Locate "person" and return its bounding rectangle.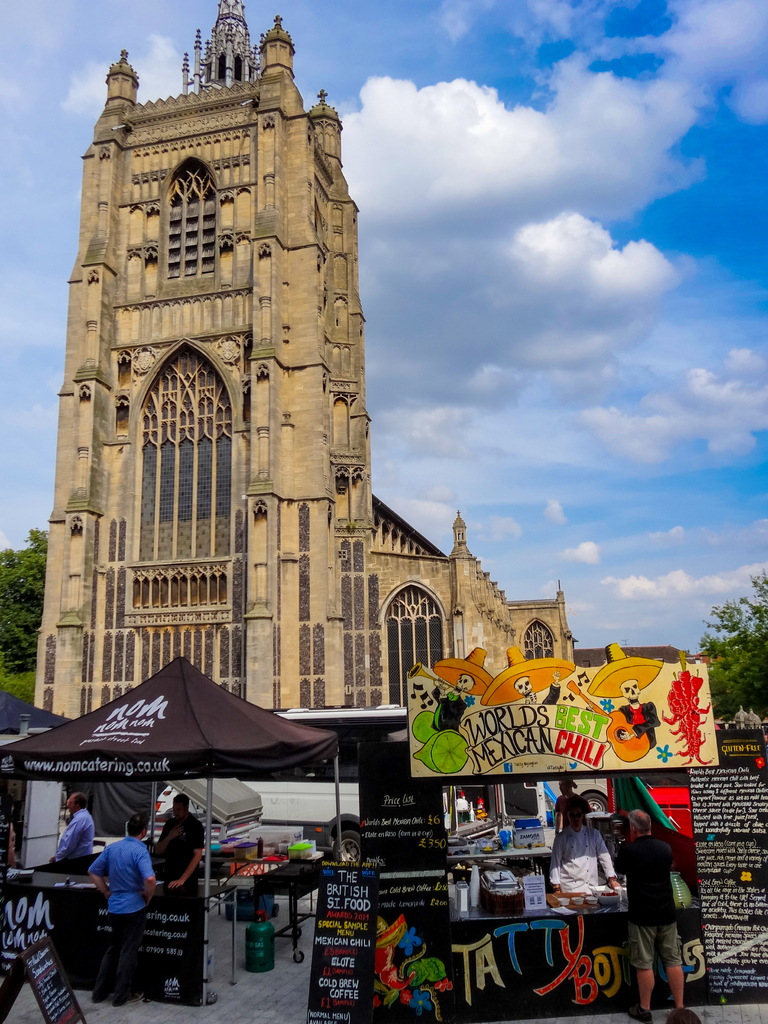
(148, 794, 216, 895).
